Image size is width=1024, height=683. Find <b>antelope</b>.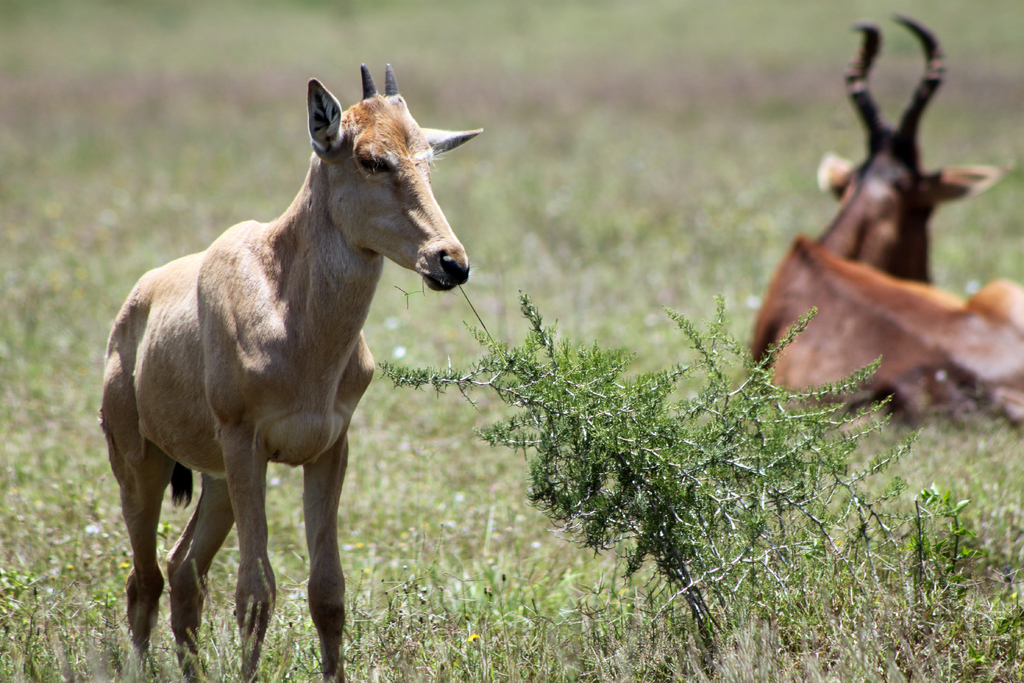
Rect(97, 64, 484, 682).
